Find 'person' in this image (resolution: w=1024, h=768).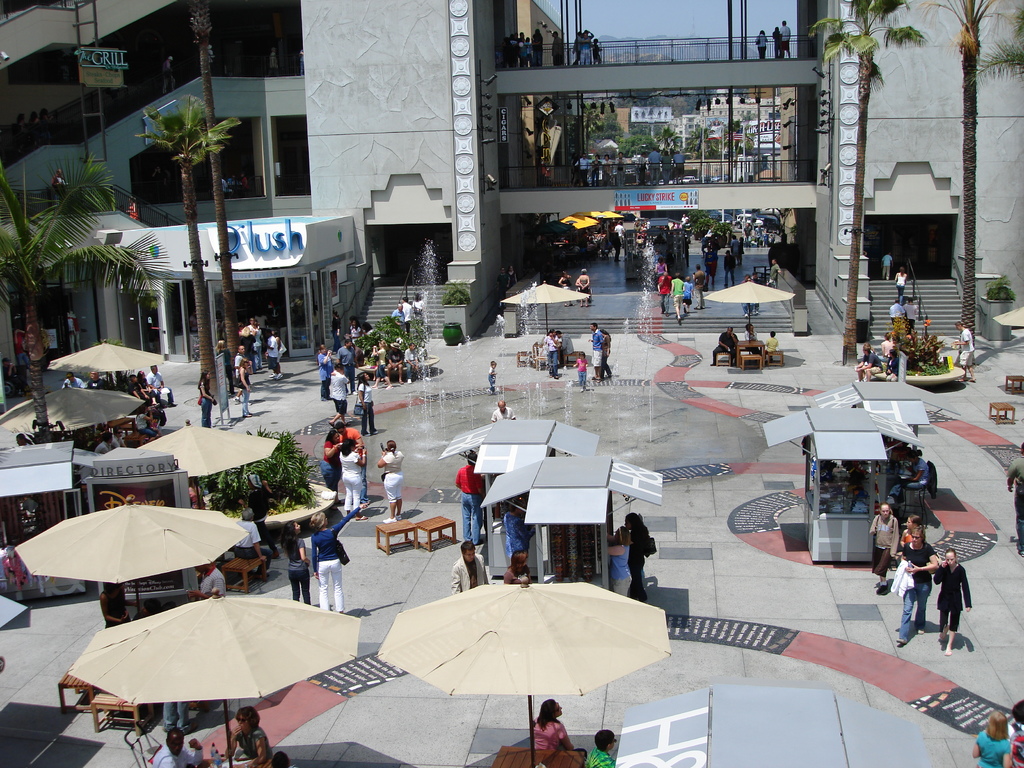
BBox(332, 421, 374, 499).
